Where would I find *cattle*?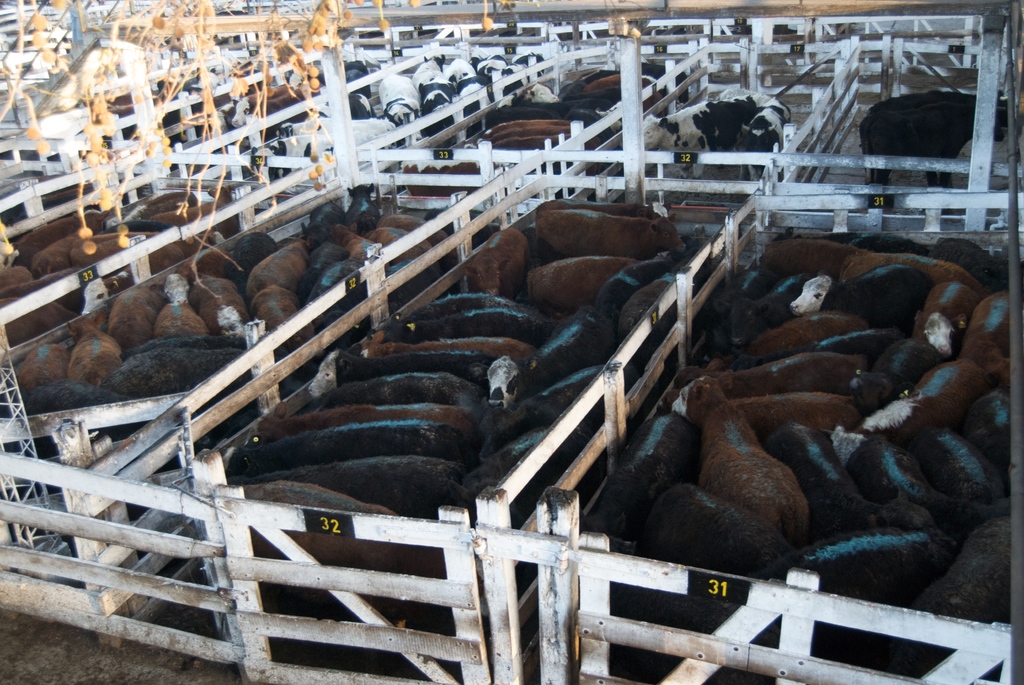
At 652/483/794/567.
